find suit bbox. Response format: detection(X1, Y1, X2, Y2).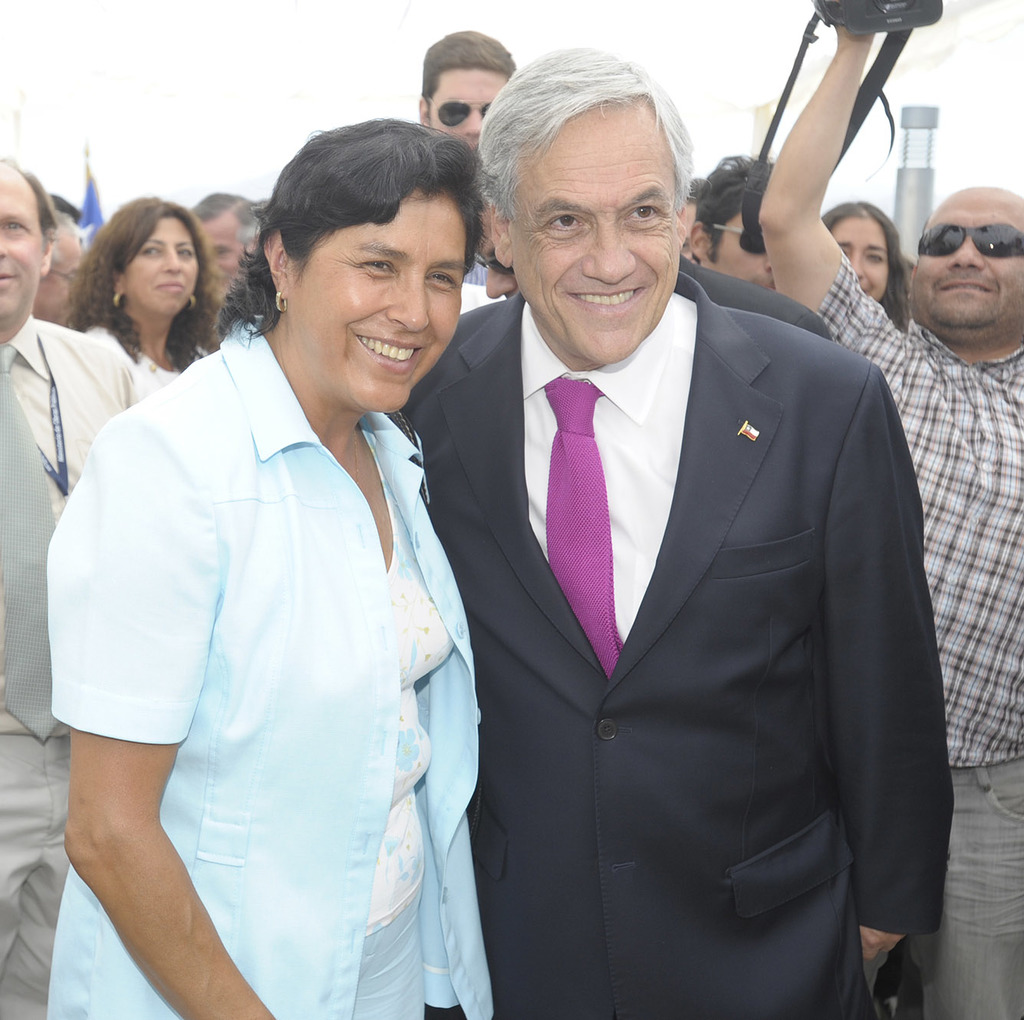
detection(674, 252, 828, 336).
